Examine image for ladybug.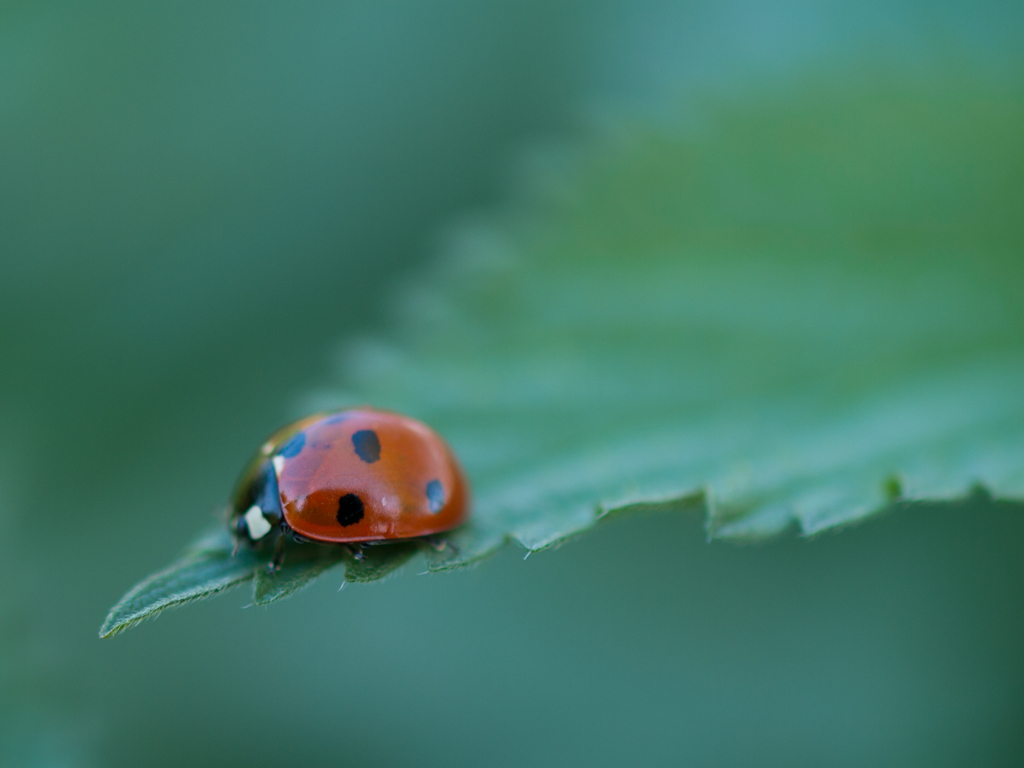
Examination result: box(230, 406, 468, 573).
